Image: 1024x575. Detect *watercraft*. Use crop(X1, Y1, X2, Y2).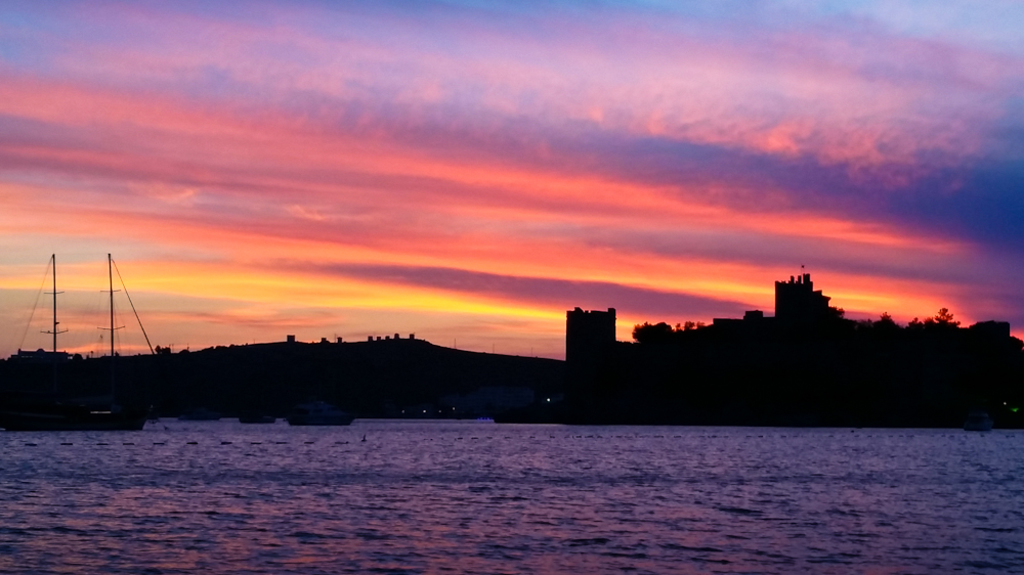
crop(238, 399, 276, 426).
